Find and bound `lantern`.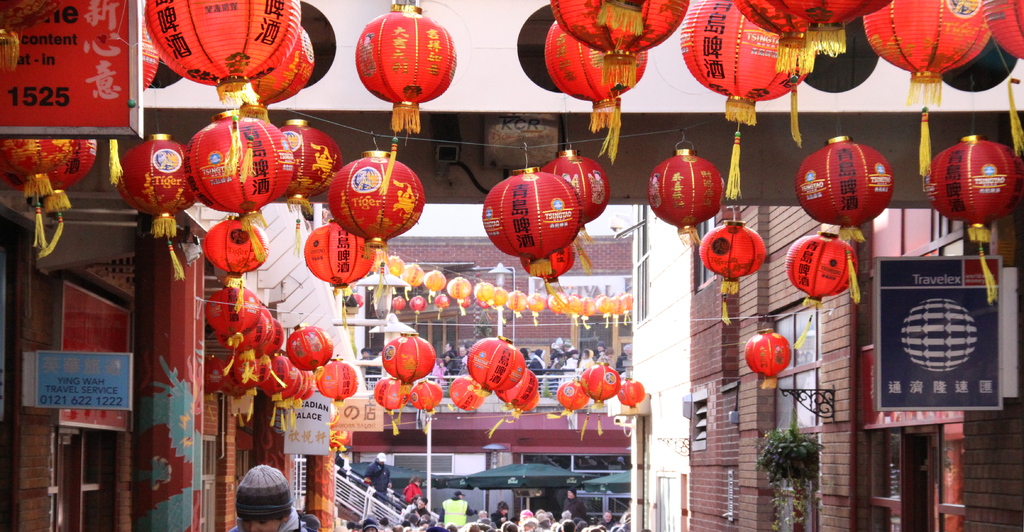
Bound: [x1=409, y1=295, x2=429, y2=323].
